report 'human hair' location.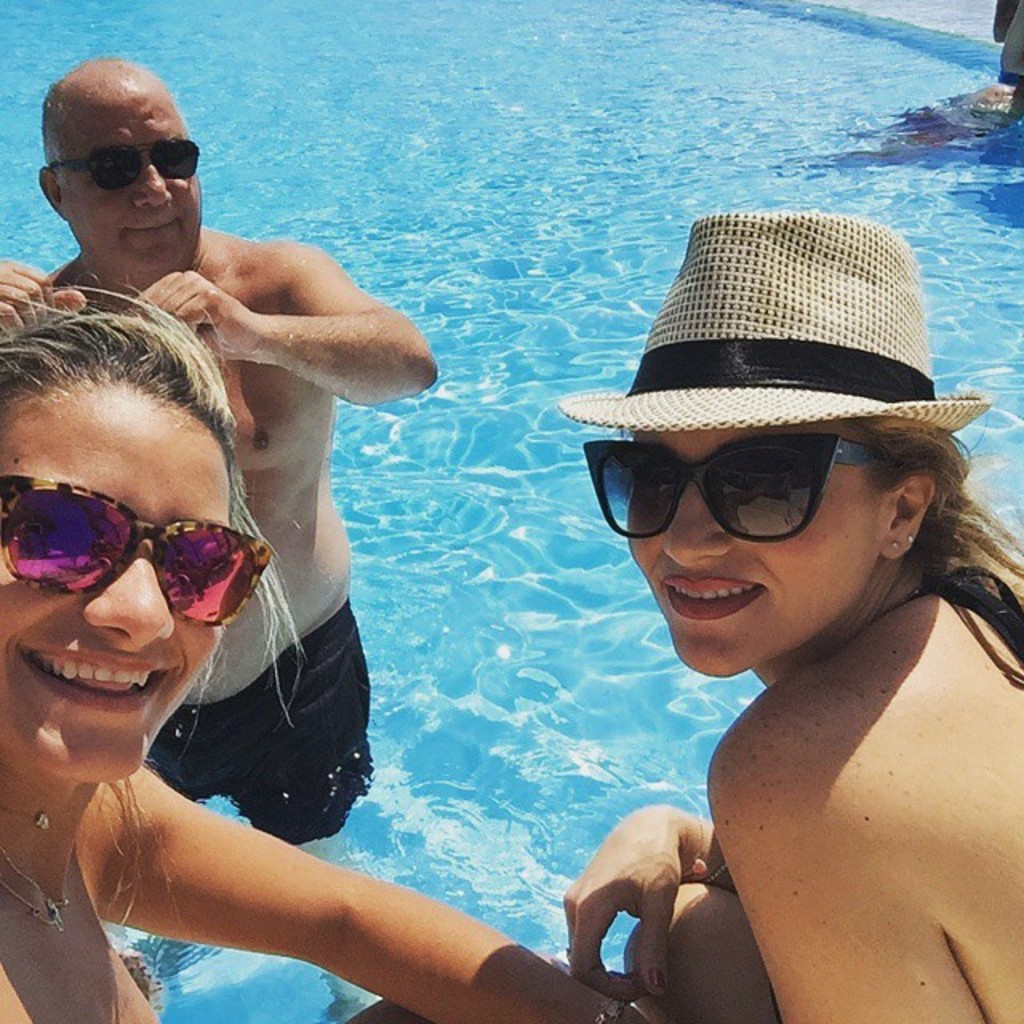
Report: <bbox>0, 293, 302, 930</bbox>.
